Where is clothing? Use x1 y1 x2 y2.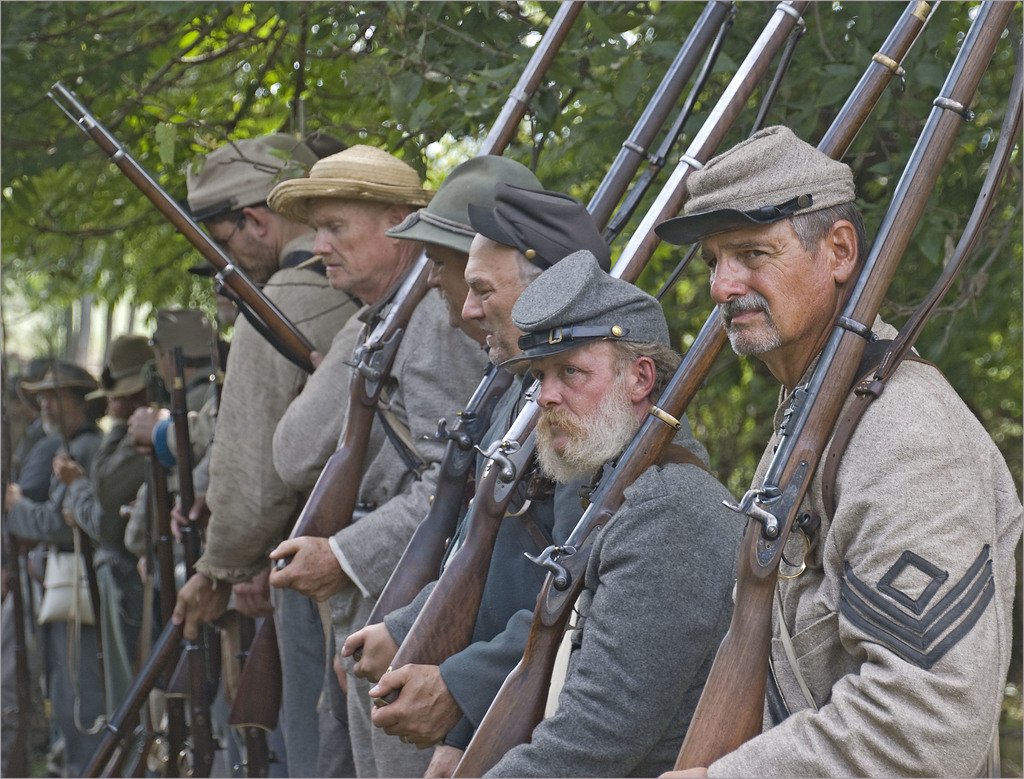
108 369 166 687.
